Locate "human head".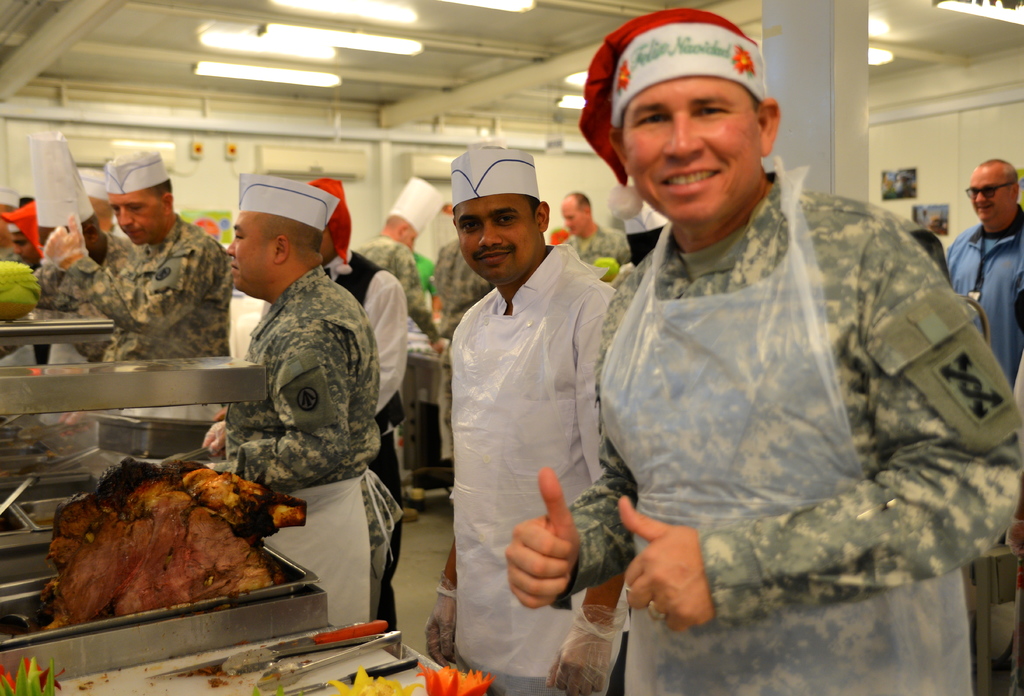
Bounding box: region(446, 149, 550, 291).
